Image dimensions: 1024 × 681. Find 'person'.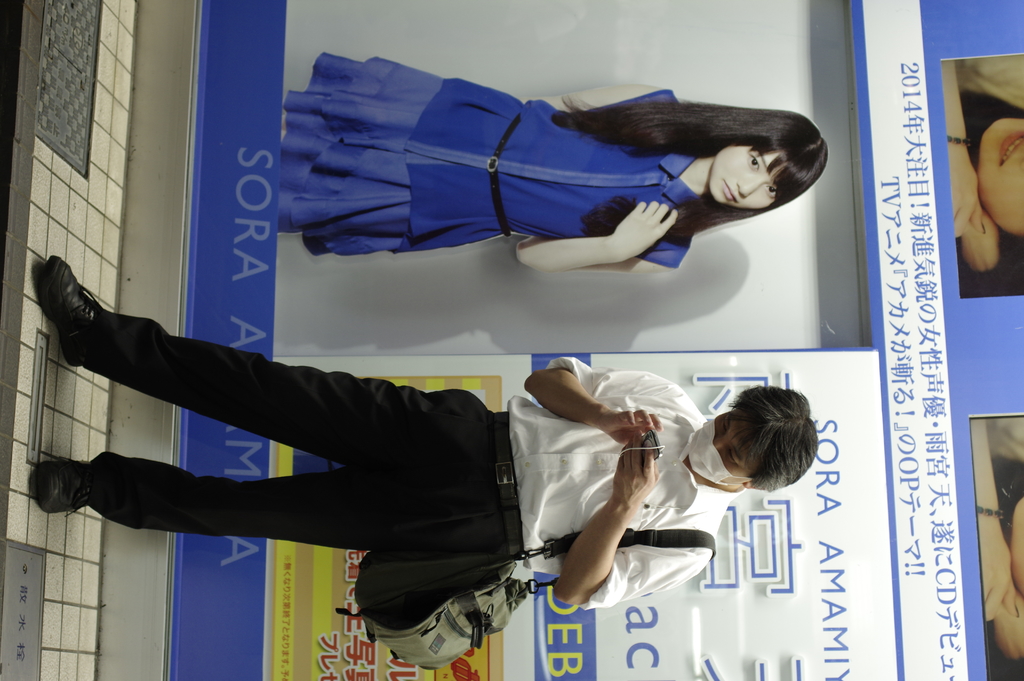
detection(73, 202, 695, 649).
